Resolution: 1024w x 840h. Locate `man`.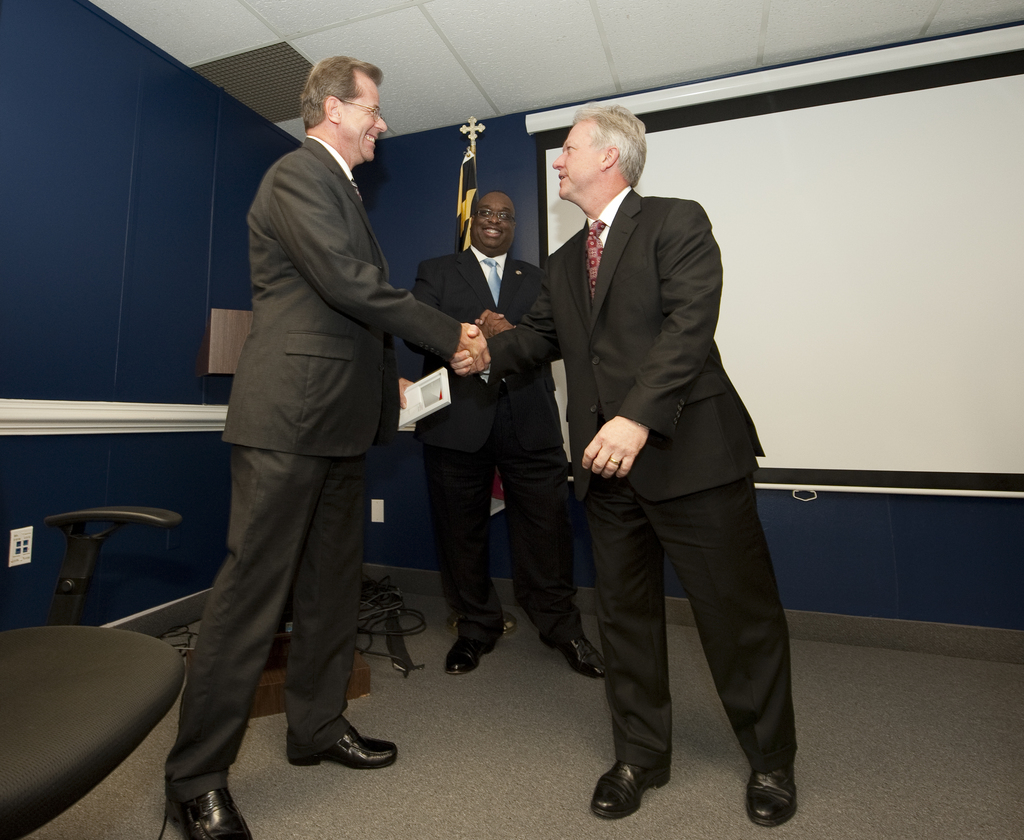
Rect(410, 189, 606, 688).
